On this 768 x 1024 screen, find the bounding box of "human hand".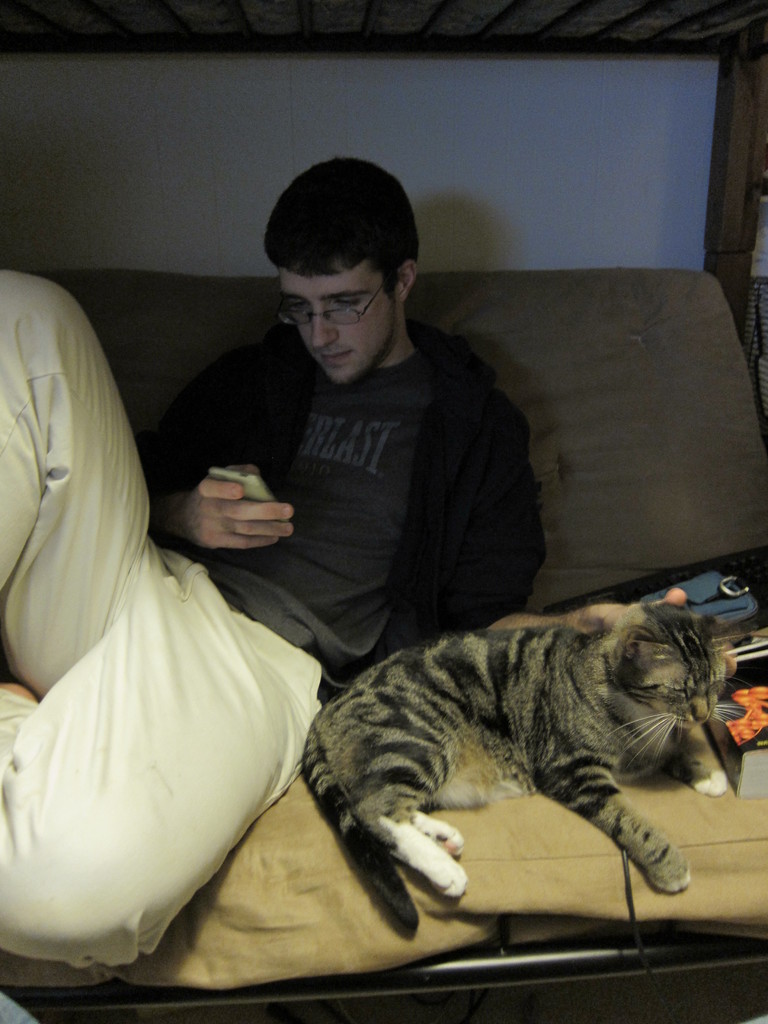
Bounding box: 586 582 740 664.
